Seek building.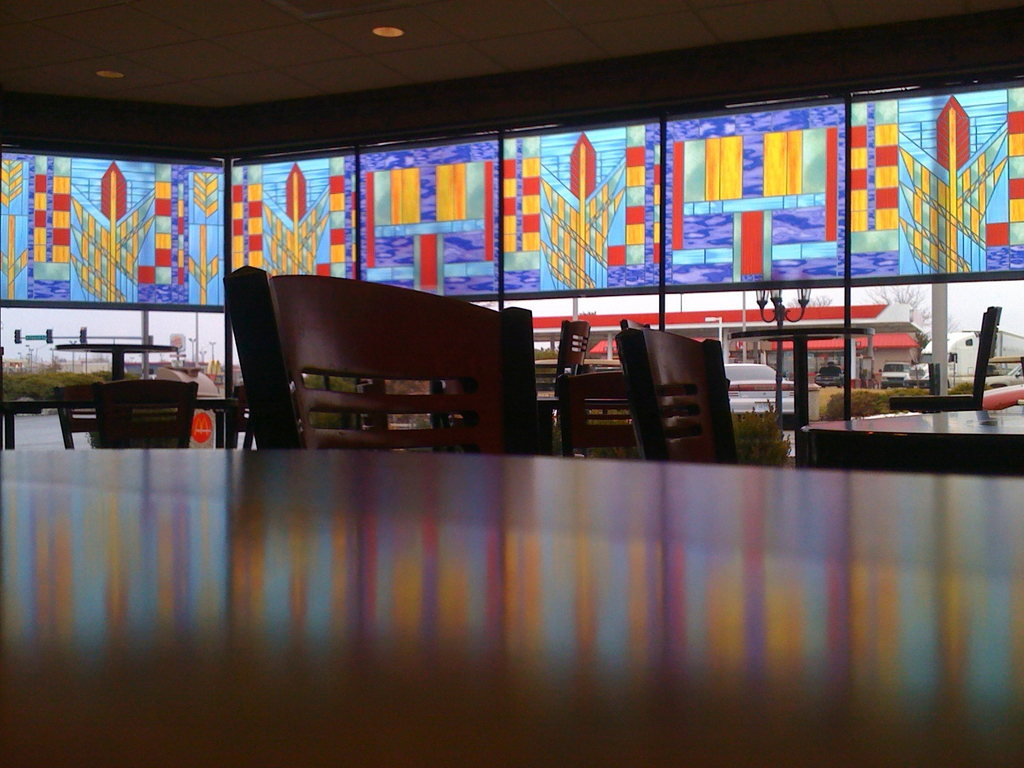
box=[0, 1, 1020, 758].
